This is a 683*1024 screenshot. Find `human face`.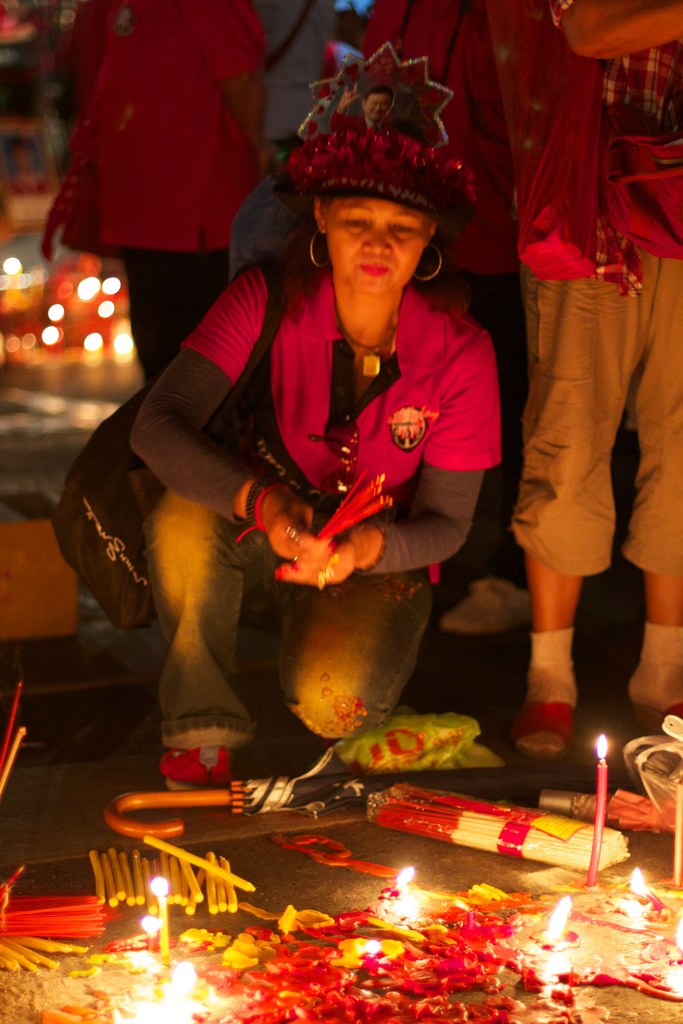
Bounding box: BBox(320, 195, 431, 300).
